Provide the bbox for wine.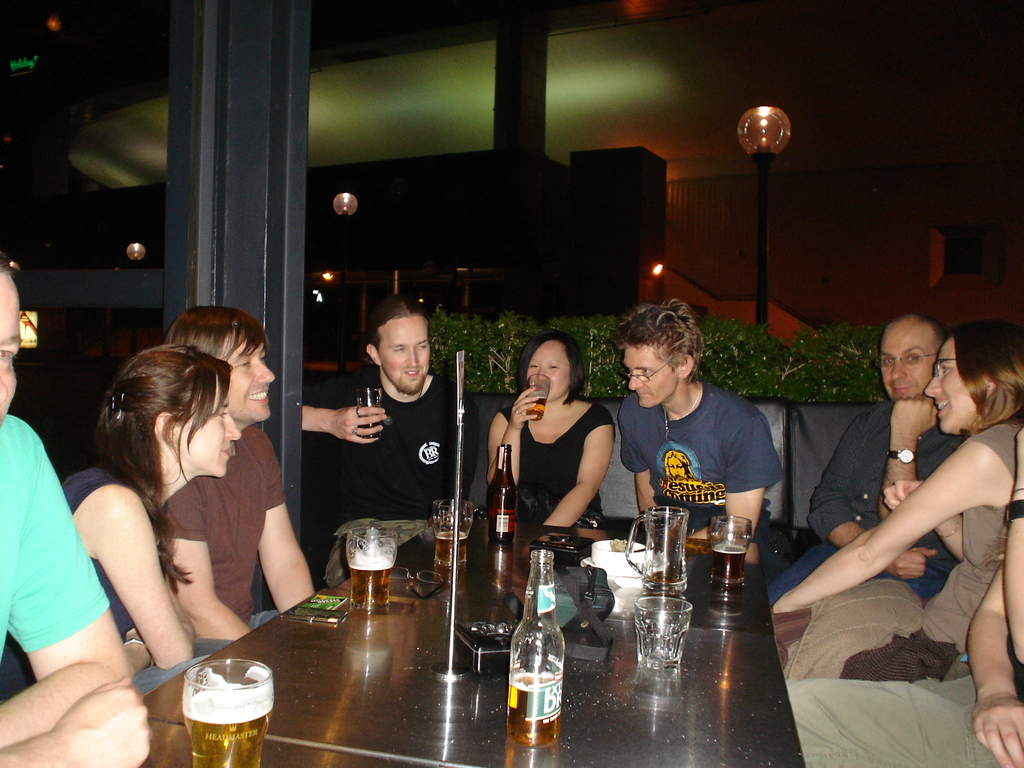
710,542,746,586.
